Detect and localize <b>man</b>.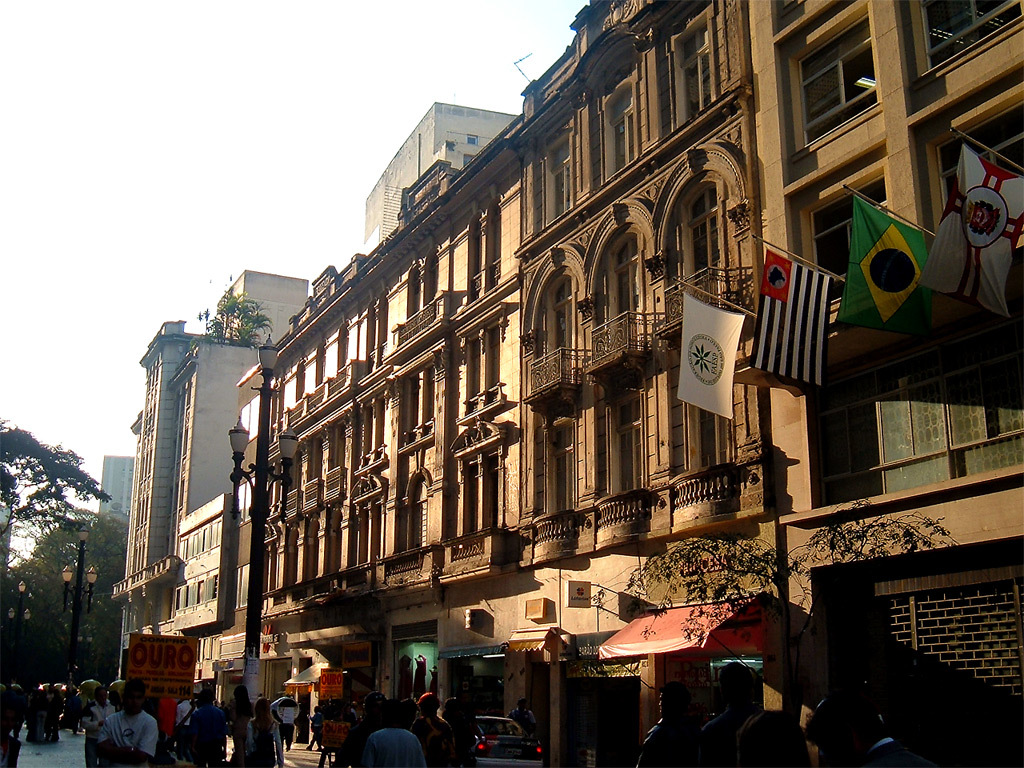
Localized at bbox(365, 700, 433, 767).
